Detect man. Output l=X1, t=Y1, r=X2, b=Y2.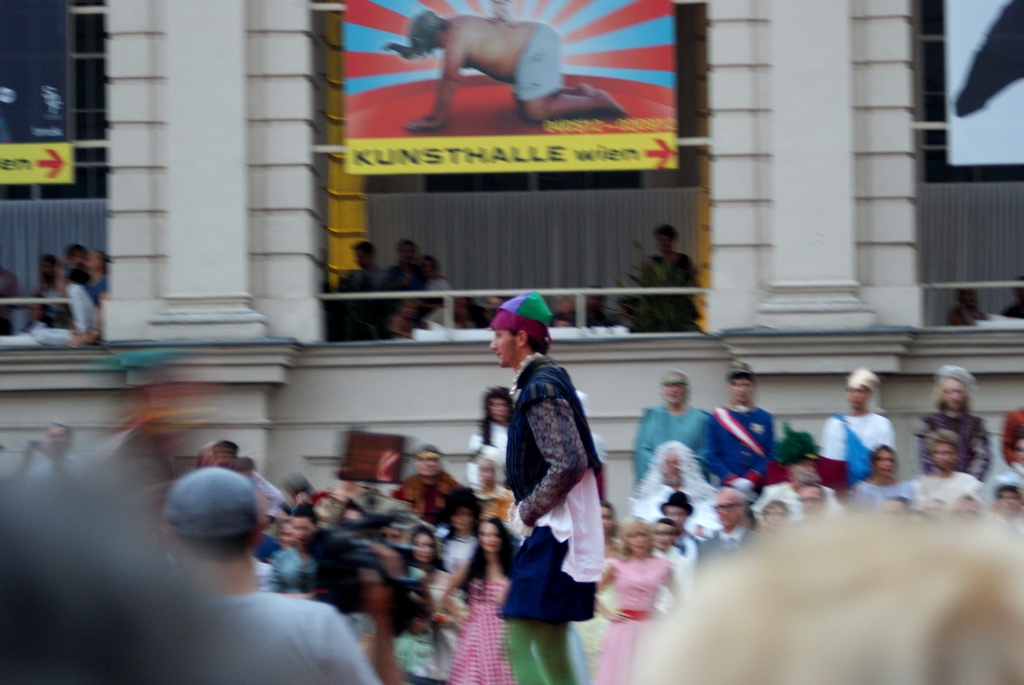
l=657, t=491, r=697, b=564.
